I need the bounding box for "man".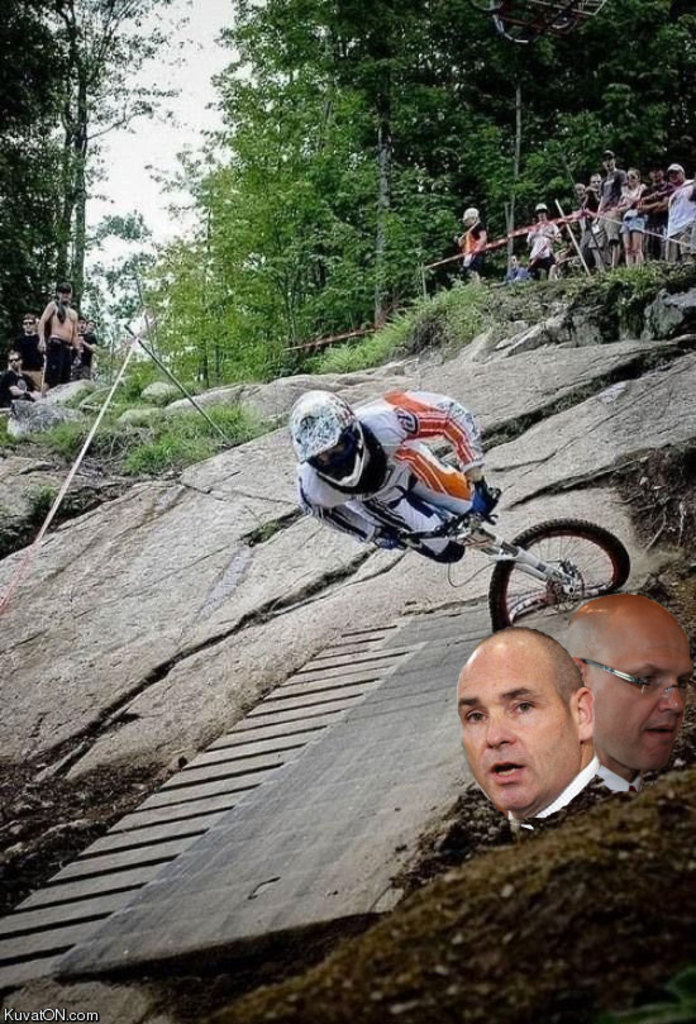
Here it is: [659, 157, 695, 253].
